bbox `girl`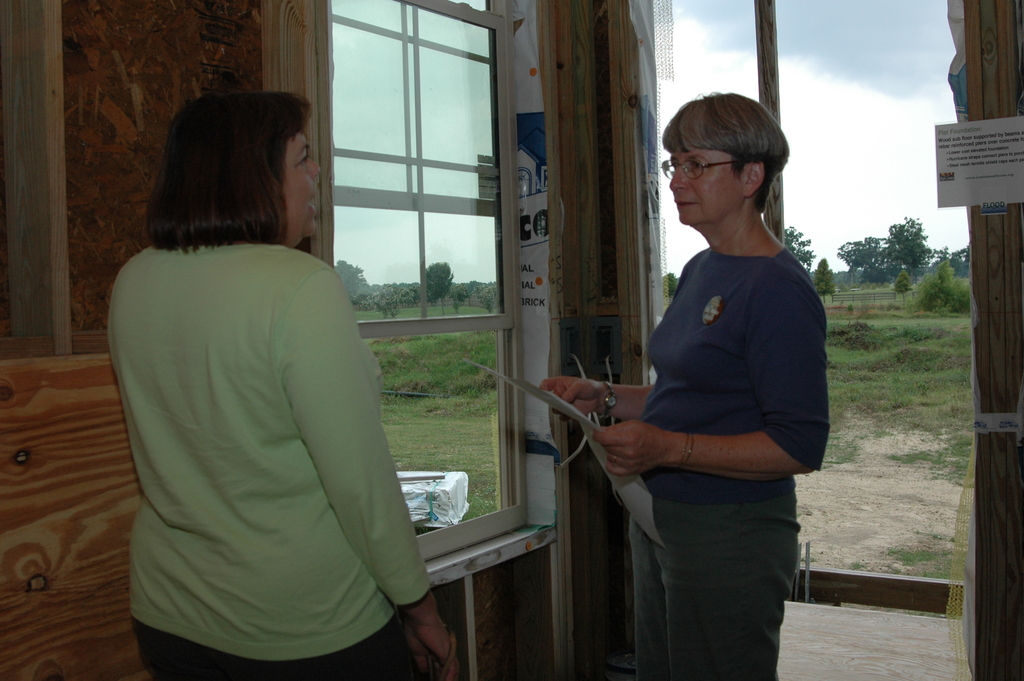
{"x1": 541, "y1": 91, "x2": 835, "y2": 680}
